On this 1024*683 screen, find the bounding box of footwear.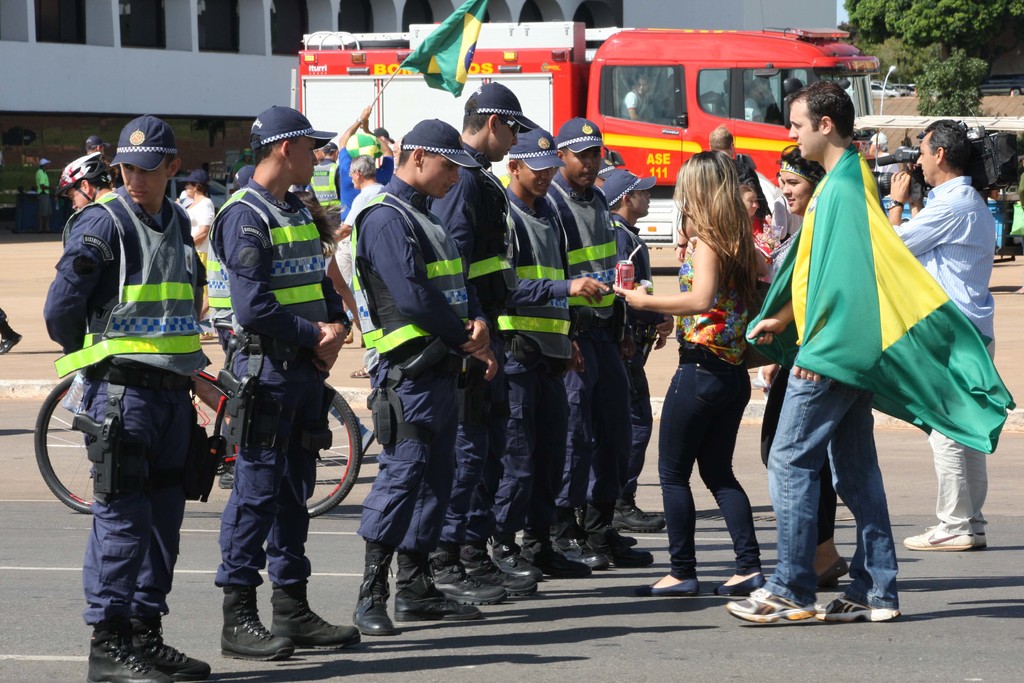
Bounding box: rect(822, 580, 837, 588).
